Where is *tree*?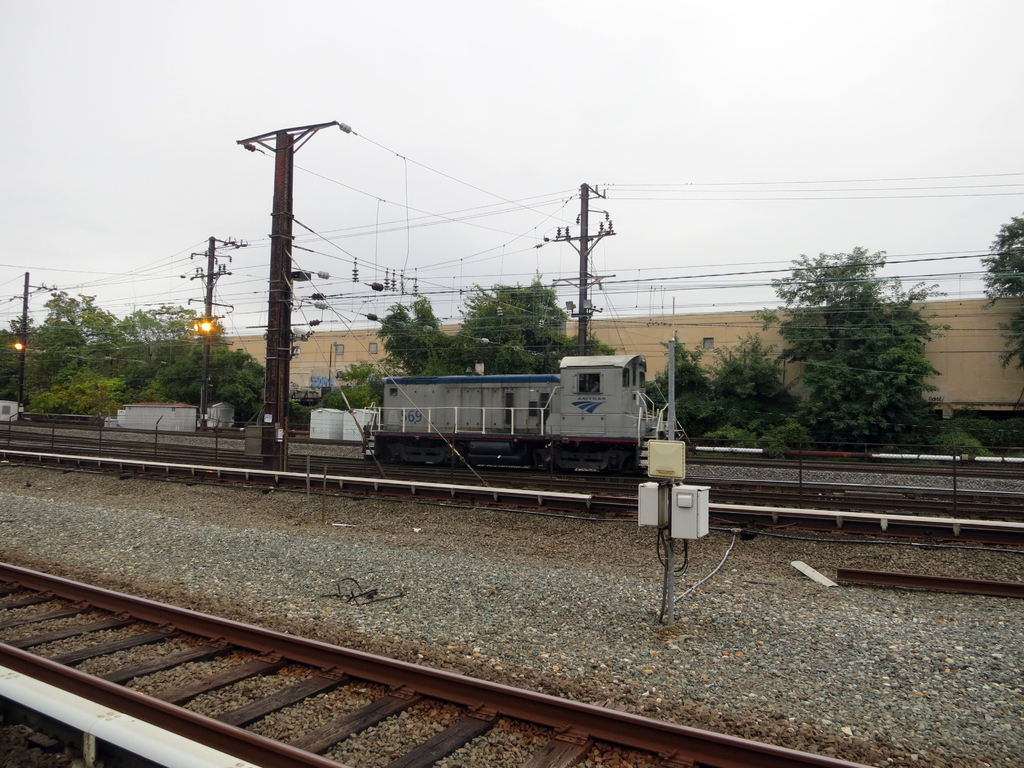
rect(169, 342, 267, 414).
